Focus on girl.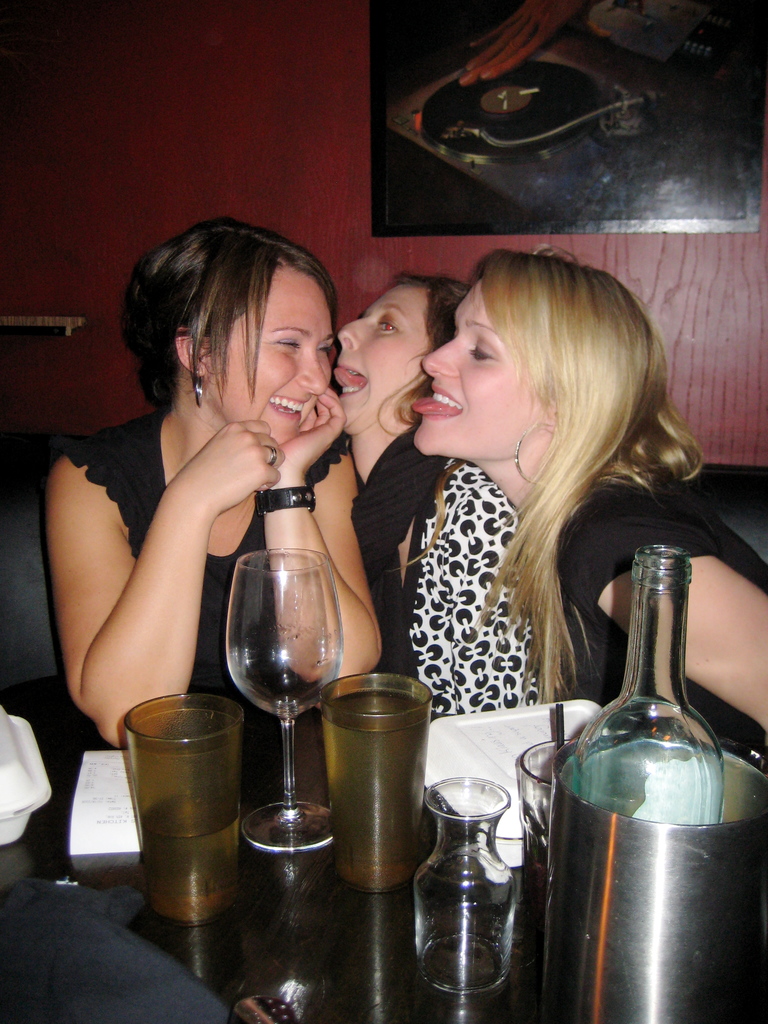
Focused at <box>45,216,358,755</box>.
